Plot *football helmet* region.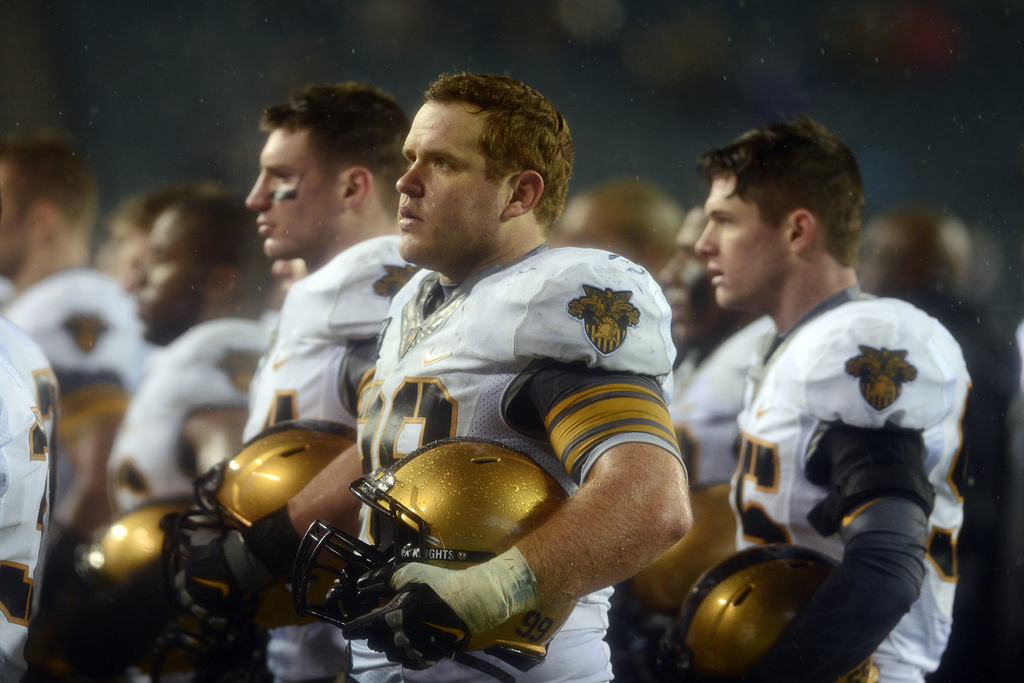
Plotted at [659,543,877,682].
